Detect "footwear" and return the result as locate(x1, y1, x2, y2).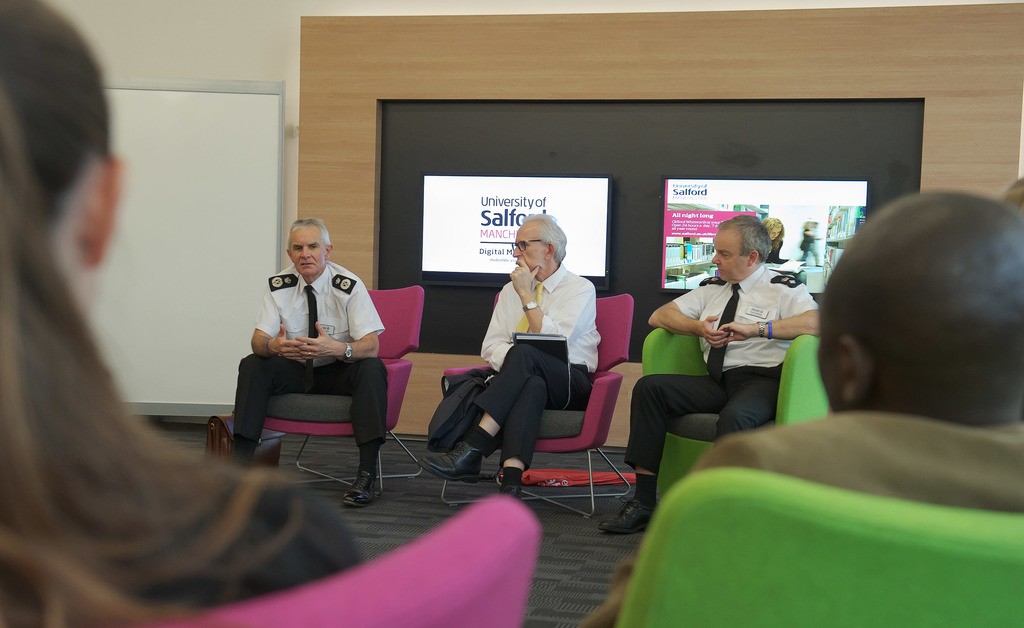
locate(493, 469, 522, 502).
